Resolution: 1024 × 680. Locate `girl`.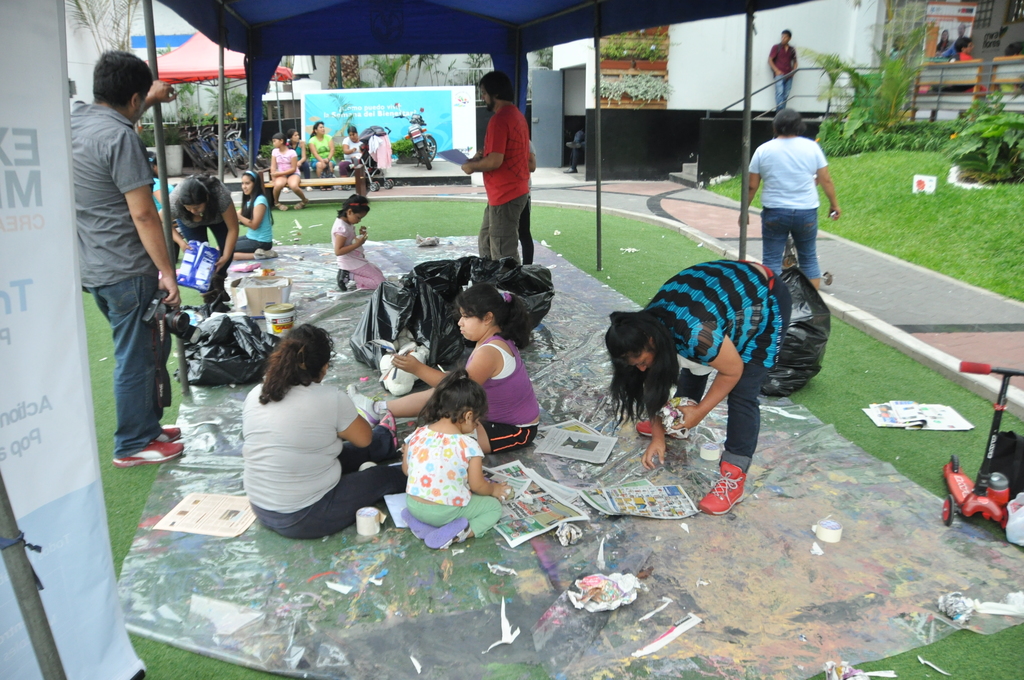
<box>936,28,949,55</box>.
